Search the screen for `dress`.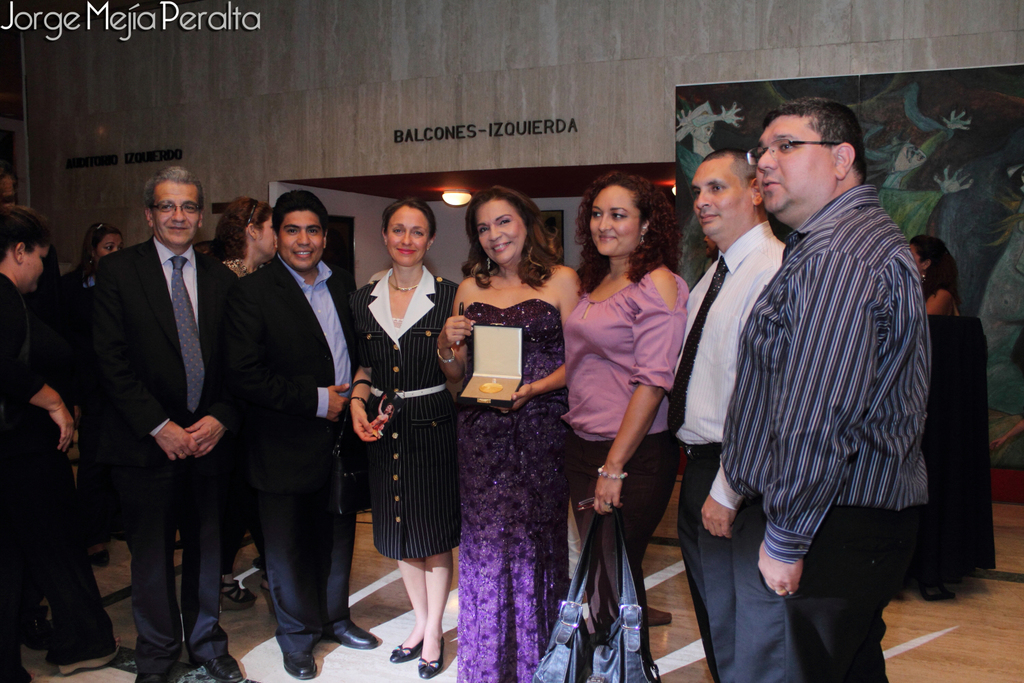
Found at Rect(459, 299, 574, 682).
